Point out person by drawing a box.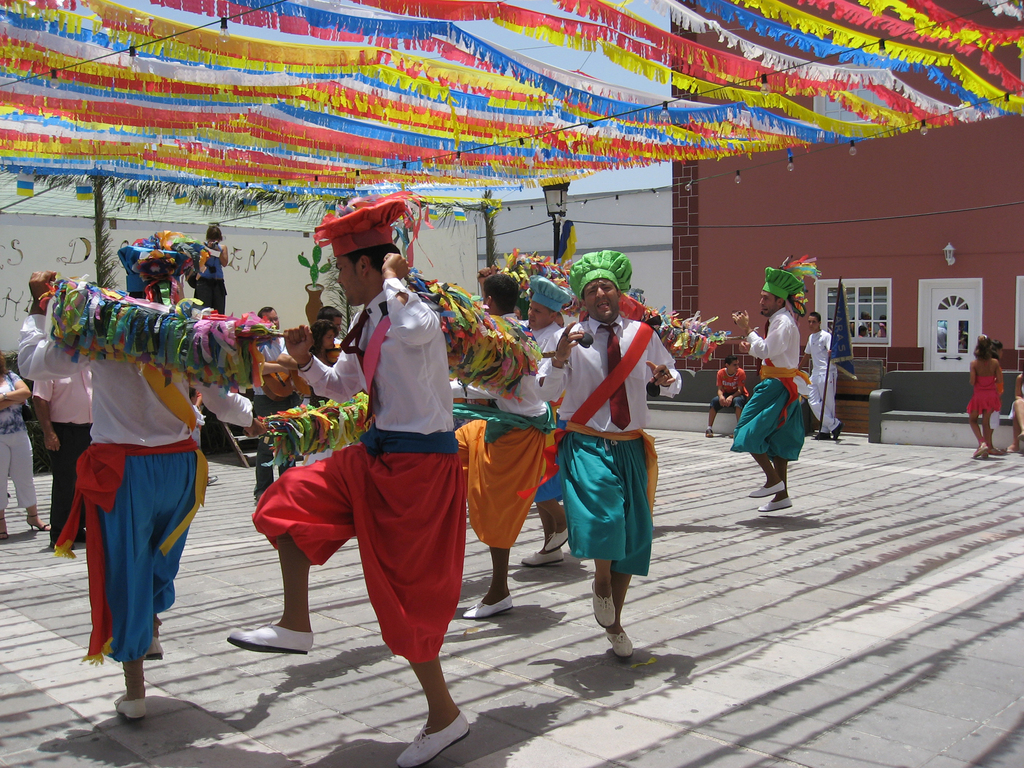
bbox=(517, 274, 567, 561).
